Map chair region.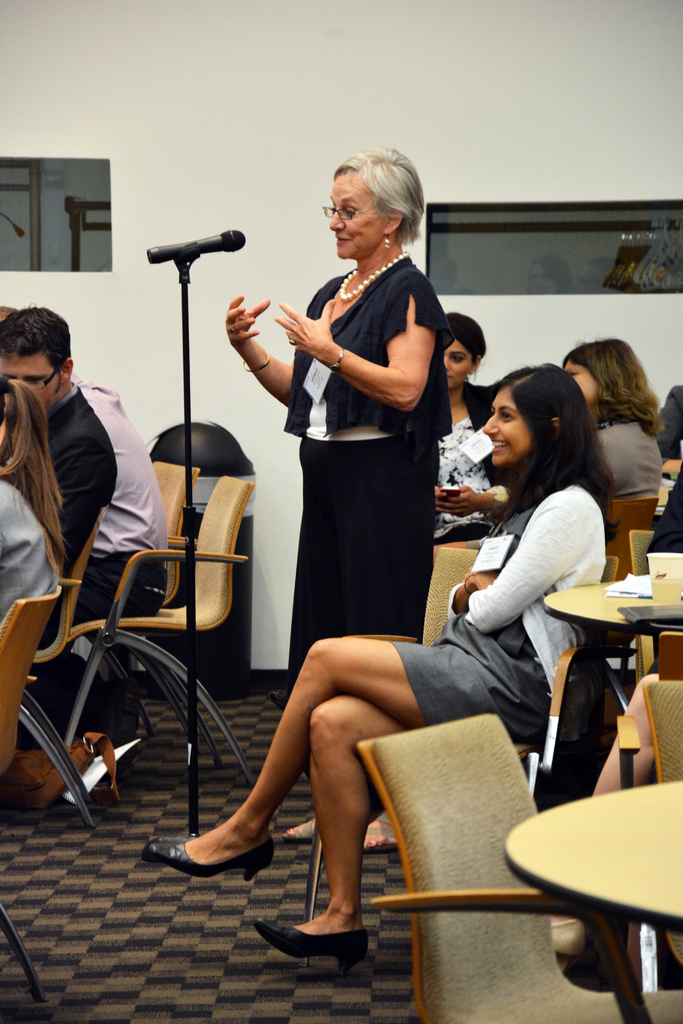
Mapped to [x1=148, y1=449, x2=220, y2=770].
